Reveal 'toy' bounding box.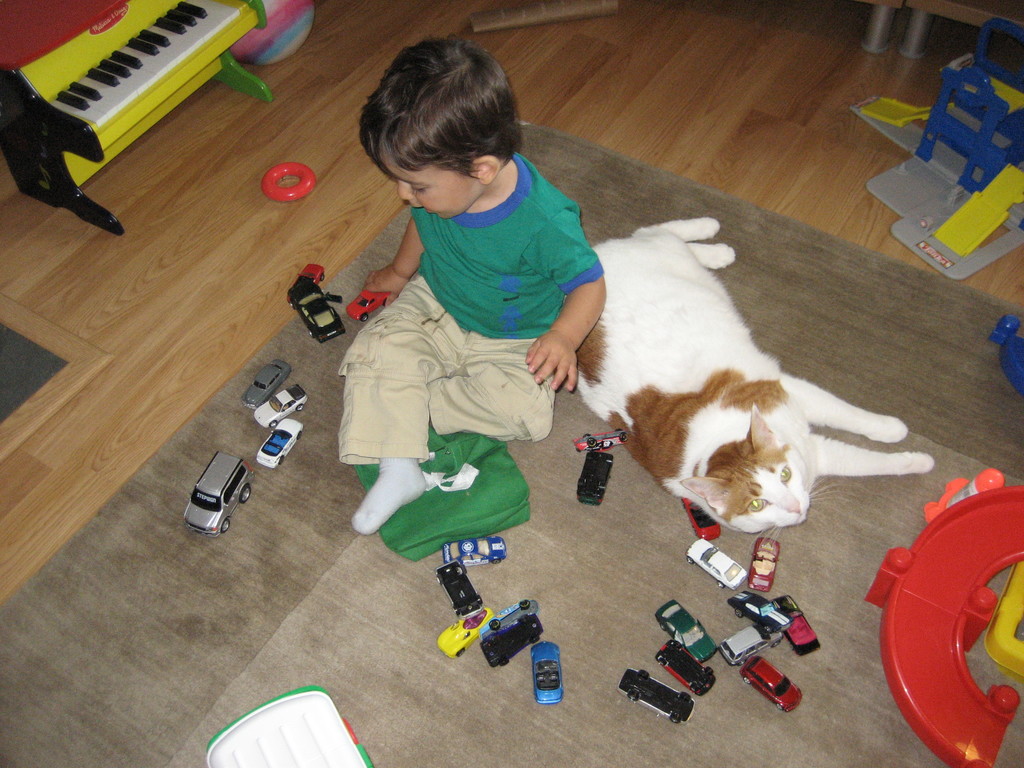
Revealed: bbox=(876, 447, 1012, 766).
